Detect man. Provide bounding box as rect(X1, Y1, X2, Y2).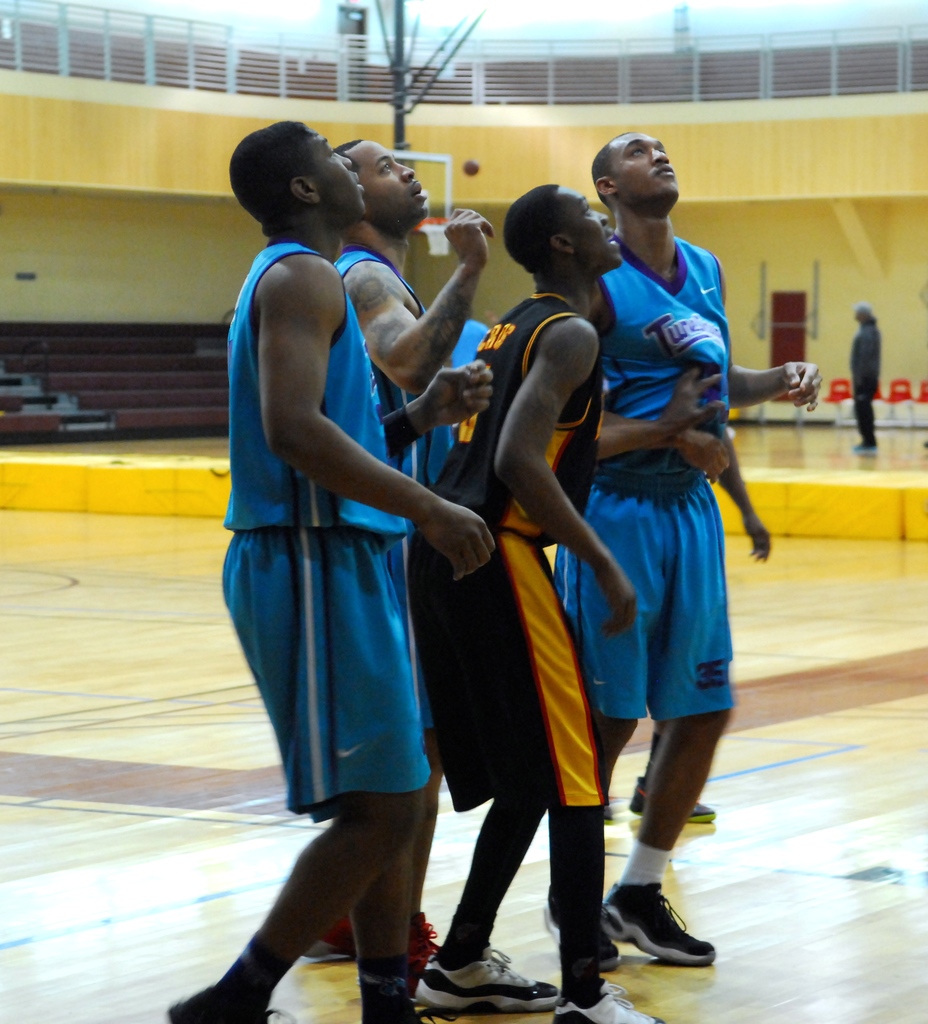
rect(552, 127, 822, 968).
